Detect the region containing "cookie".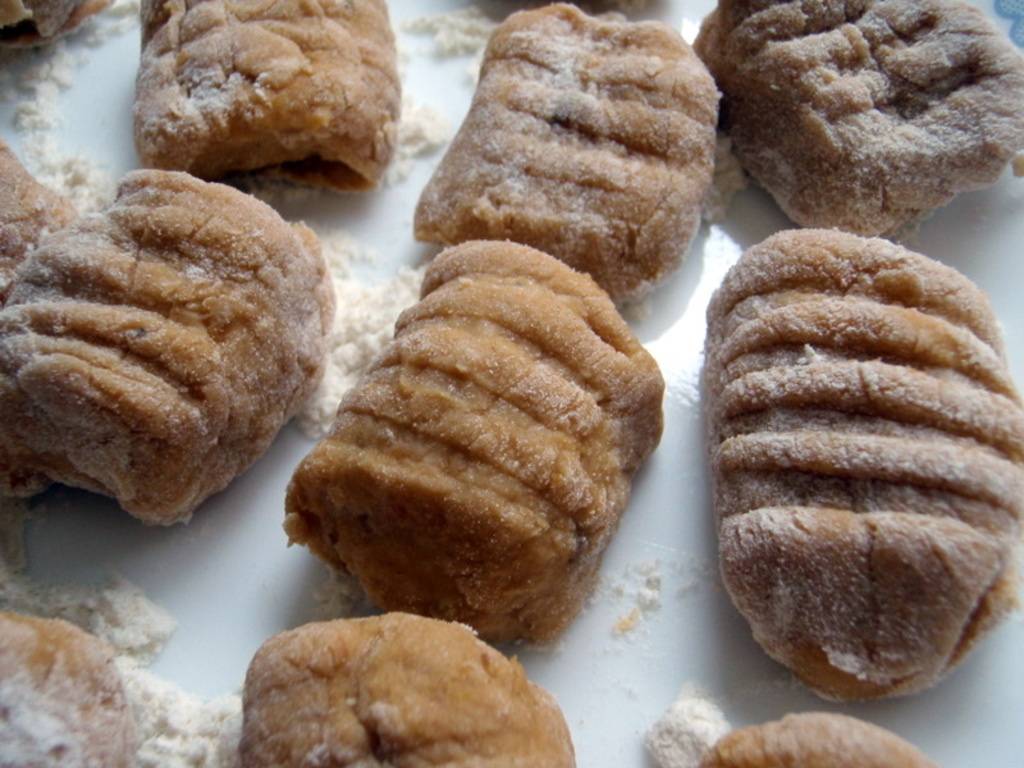
rect(134, 0, 407, 192).
